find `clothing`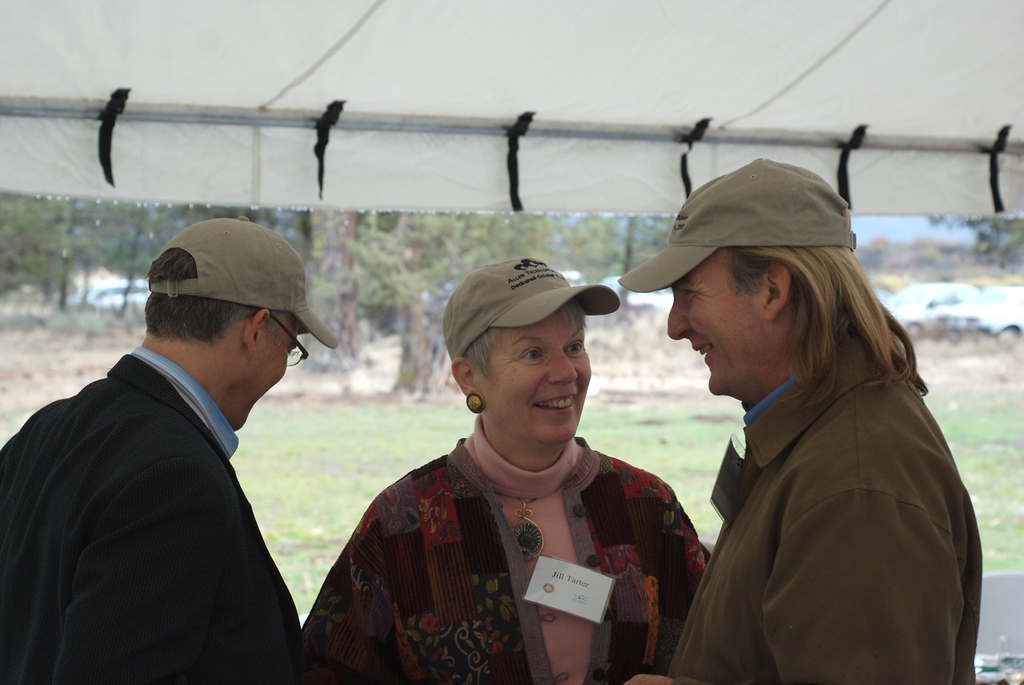
{"x1": 294, "y1": 434, "x2": 710, "y2": 684}
